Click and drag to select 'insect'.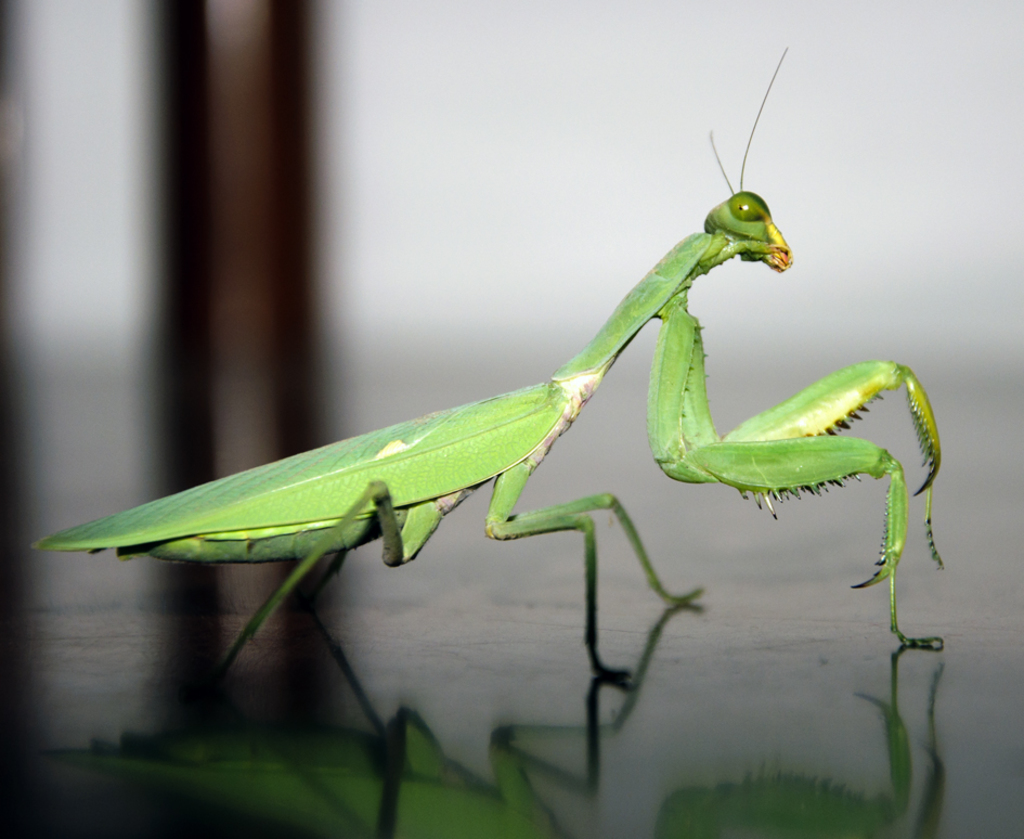
Selection: box(29, 47, 945, 689).
